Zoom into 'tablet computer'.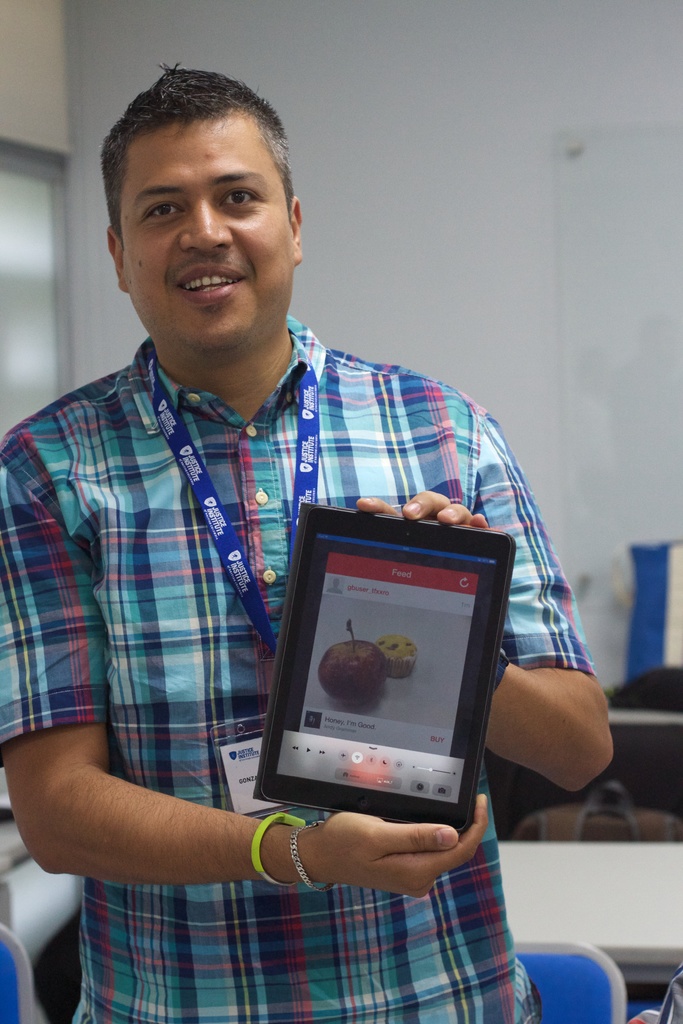
Zoom target: box=[249, 502, 523, 834].
